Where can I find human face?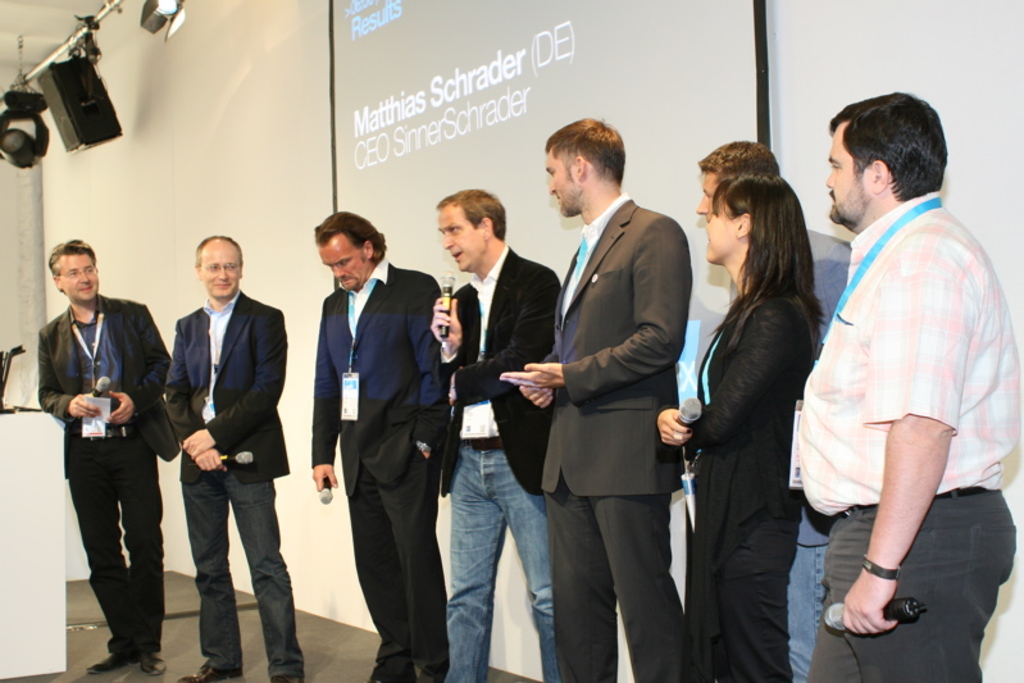
You can find it at [x1=550, y1=152, x2=578, y2=215].
